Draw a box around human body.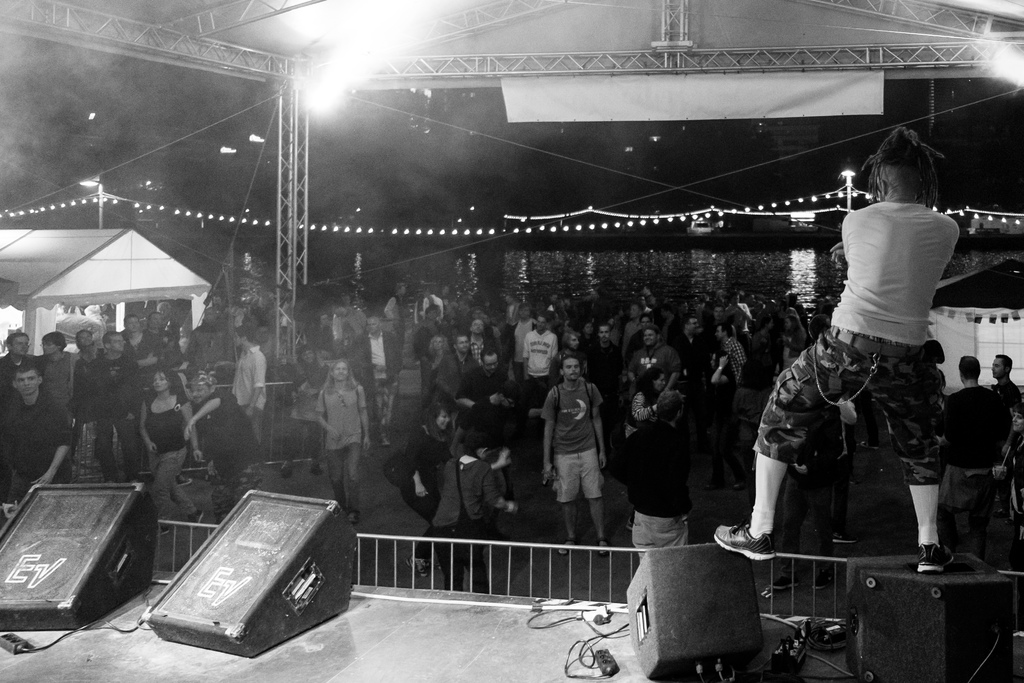
crop(138, 387, 202, 526).
